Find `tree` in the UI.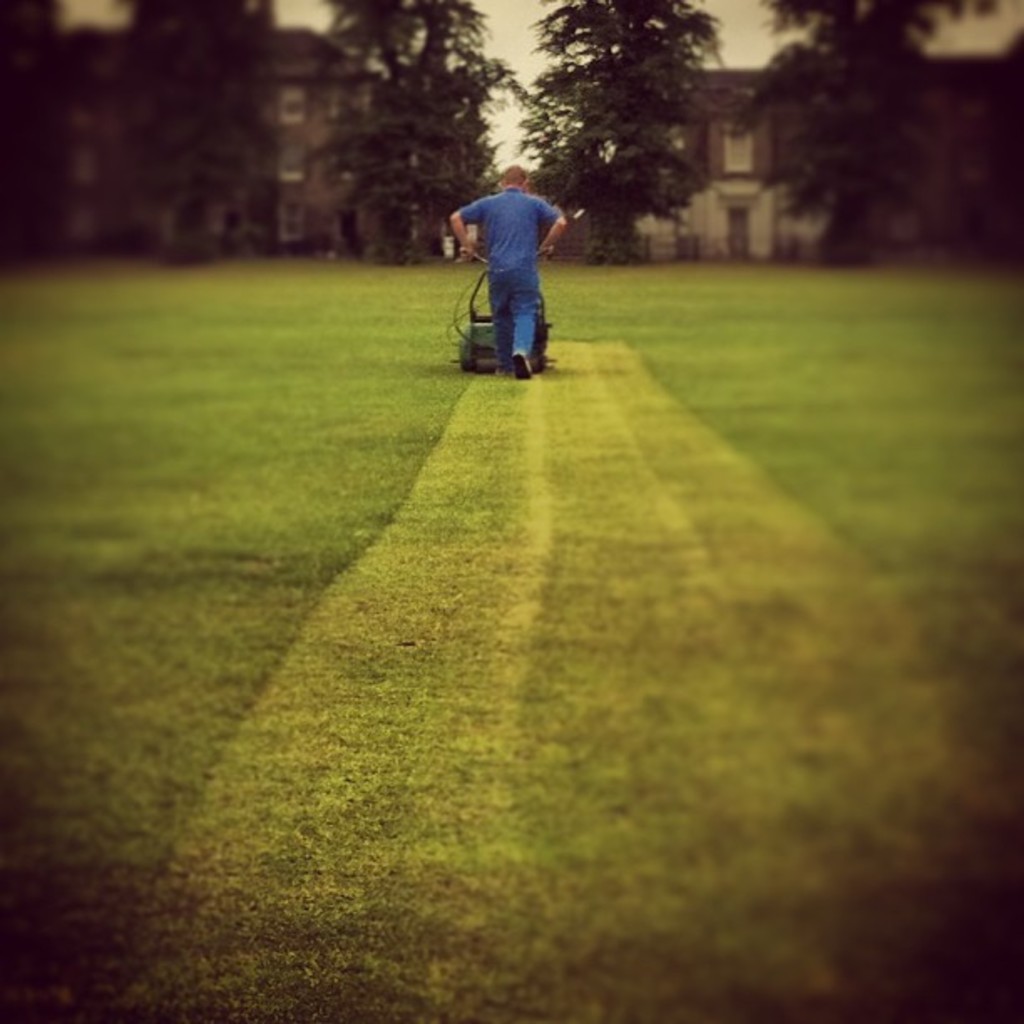
UI element at (left=522, top=0, right=731, bottom=243).
